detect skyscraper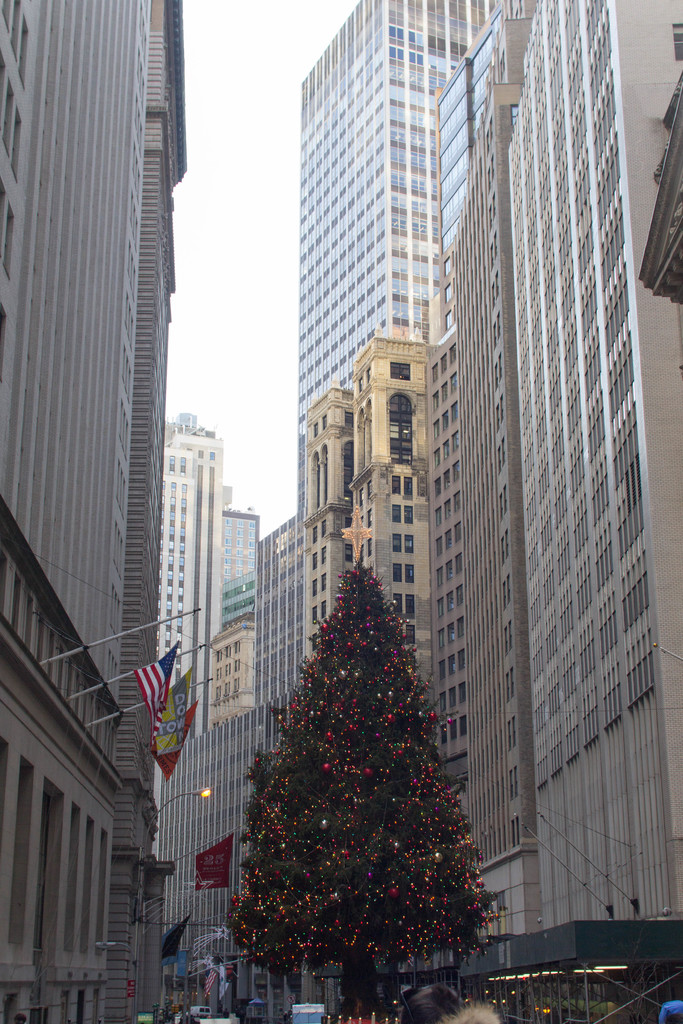
159,412,229,755
